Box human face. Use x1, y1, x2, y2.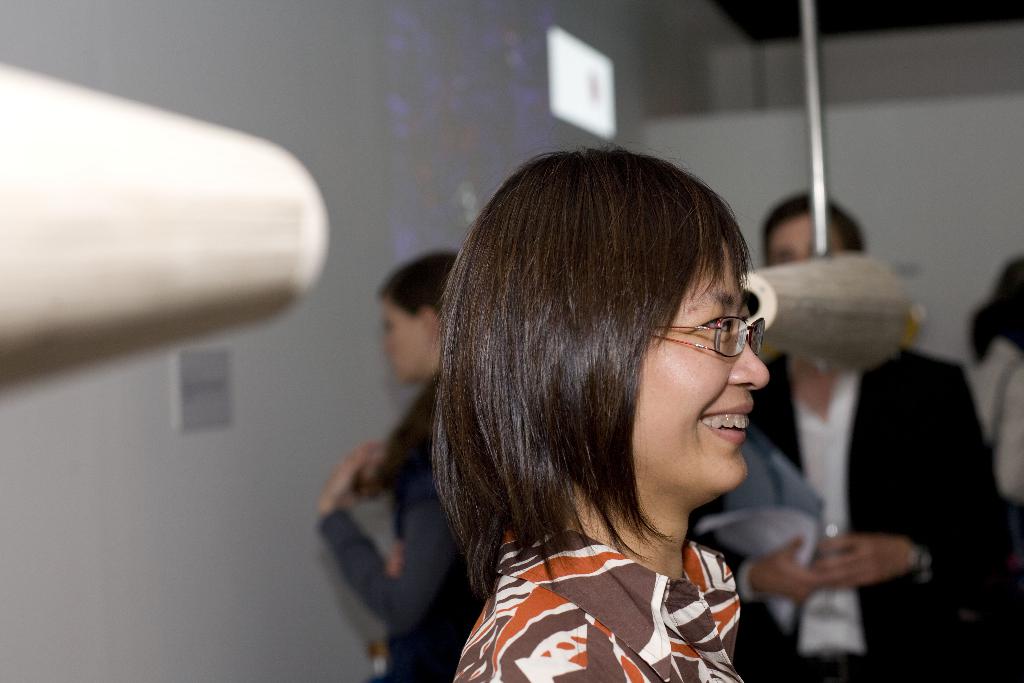
634, 238, 771, 502.
